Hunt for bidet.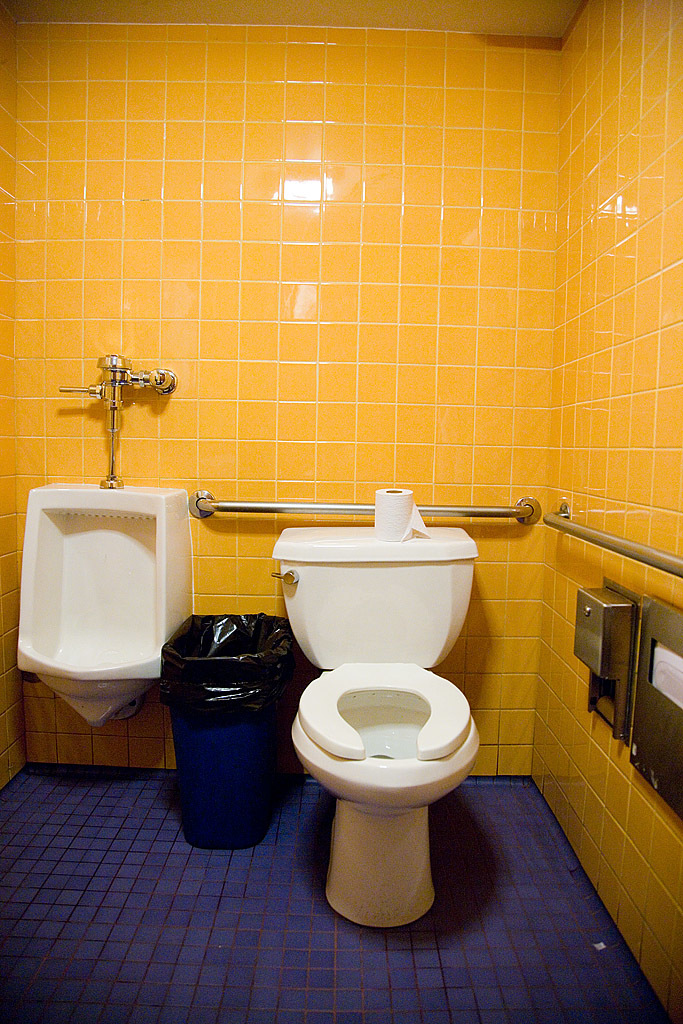
Hunted down at x1=296 y1=668 x2=479 y2=930.
